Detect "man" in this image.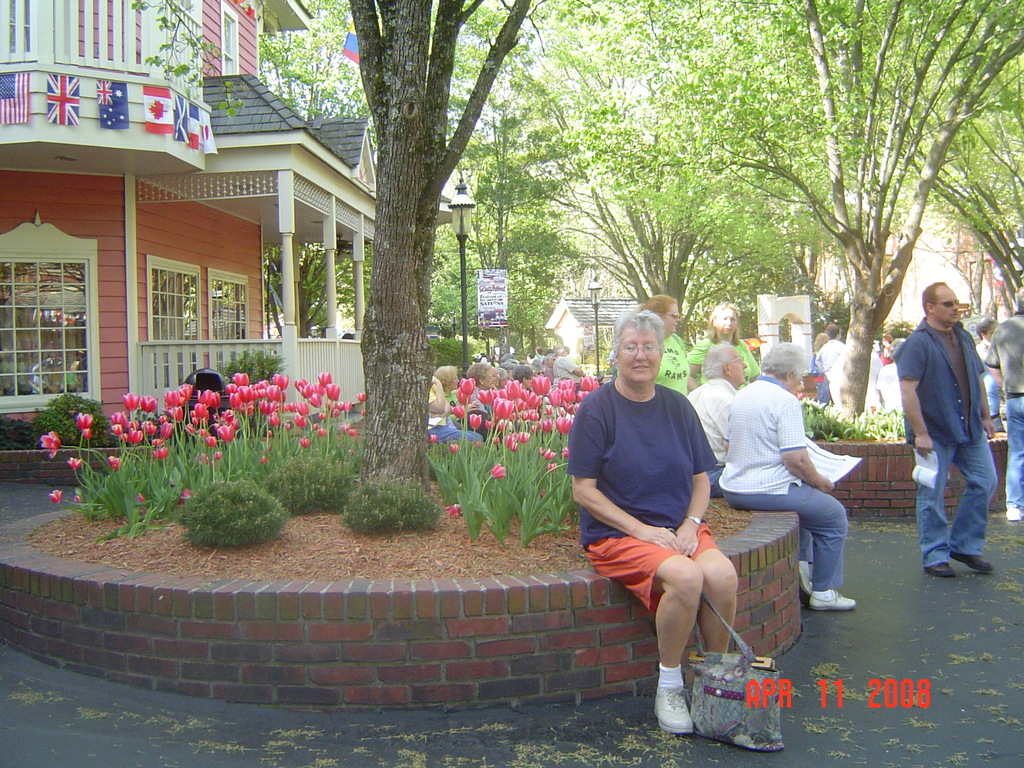
Detection: {"left": 685, "top": 346, "right": 764, "bottom": 499}.
